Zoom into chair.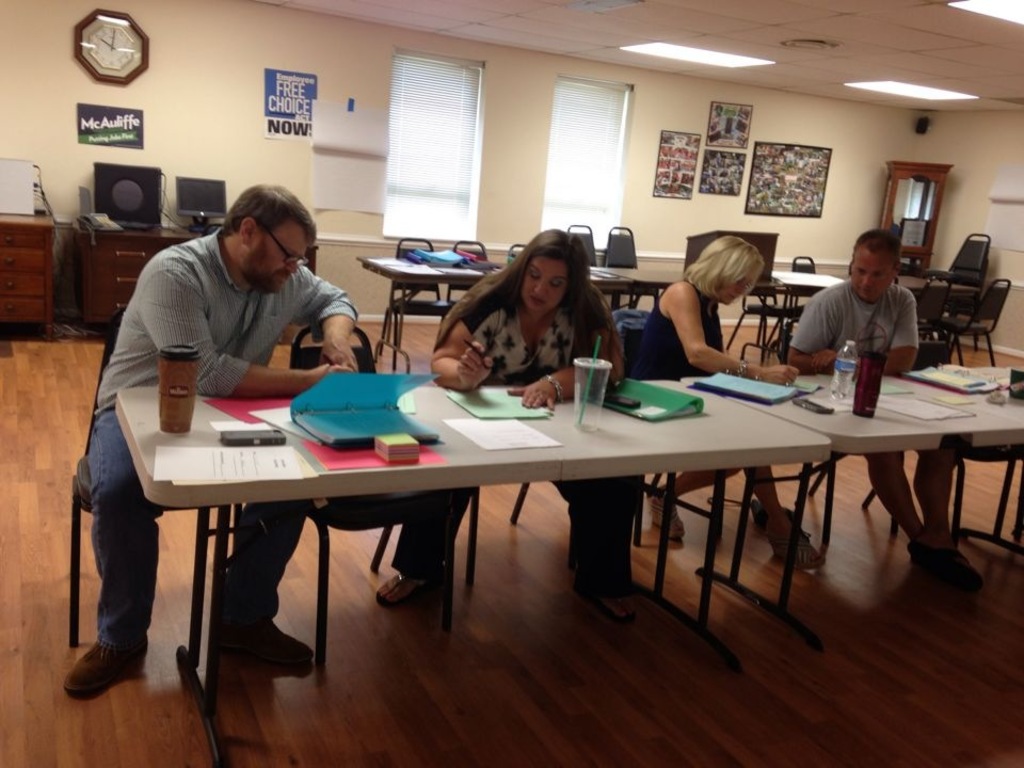
Zoom target: (722, 269, 795, 365).
